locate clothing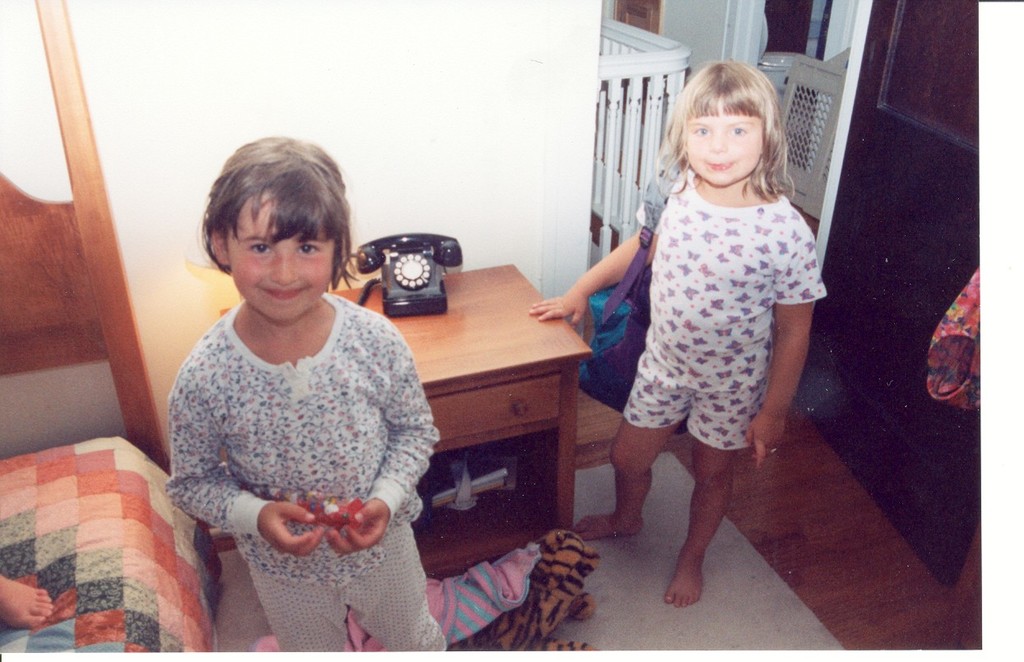
(left=138, top=278, right=452, bottom=661)
